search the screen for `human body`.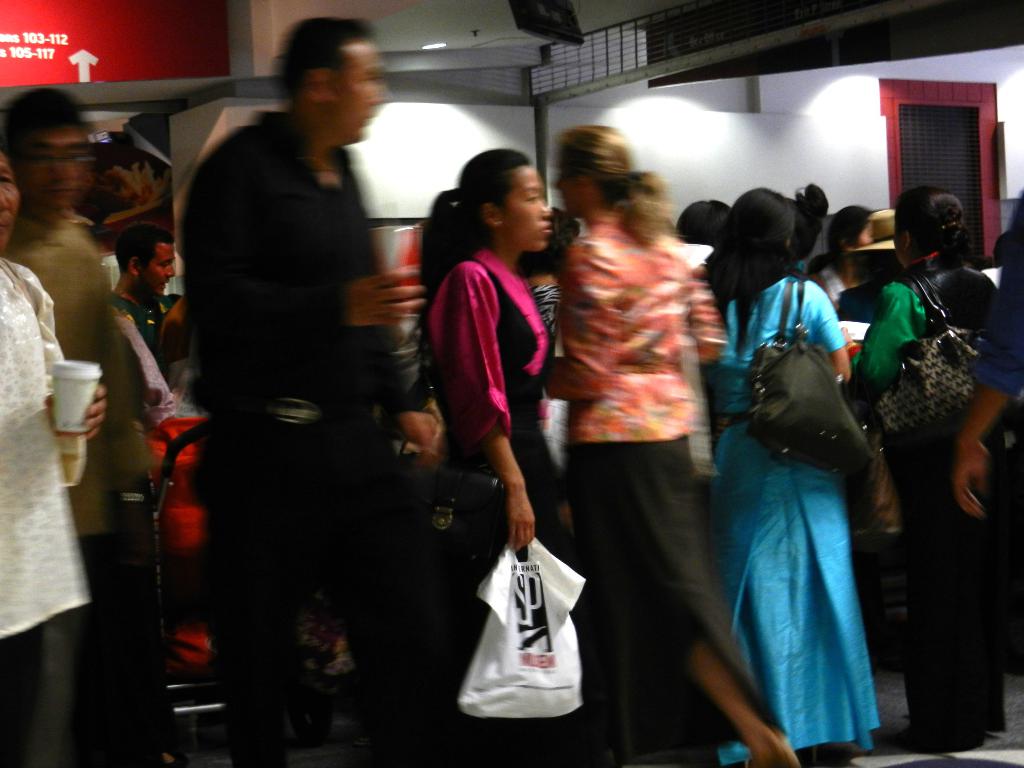
Found at x1=545, y1=127, x2=722, y2=767.
